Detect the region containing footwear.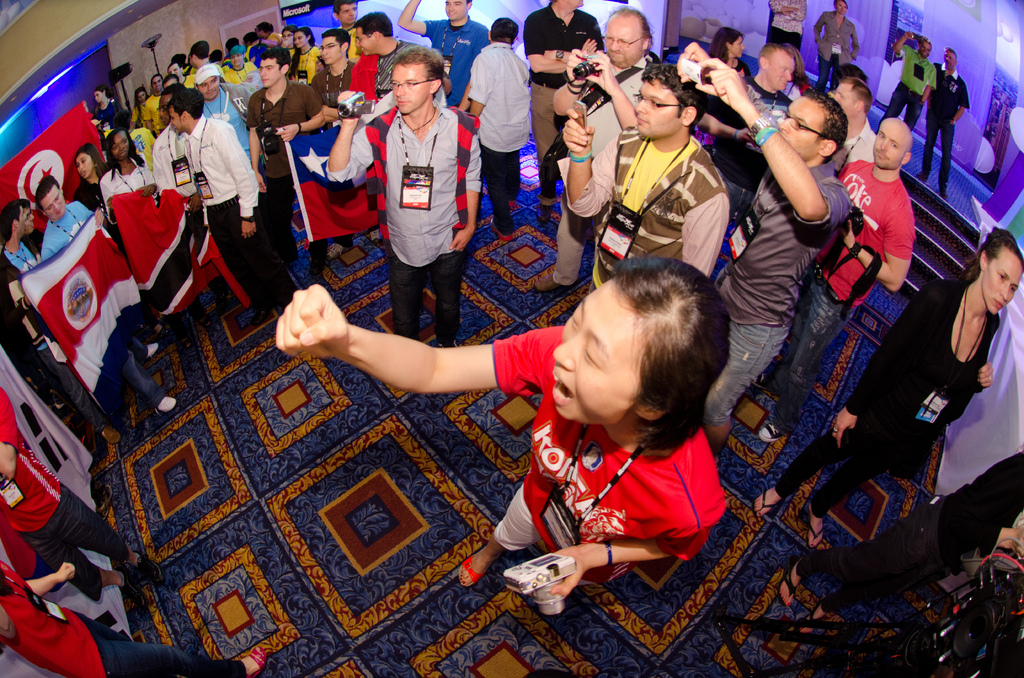
(175,334,196,353).
